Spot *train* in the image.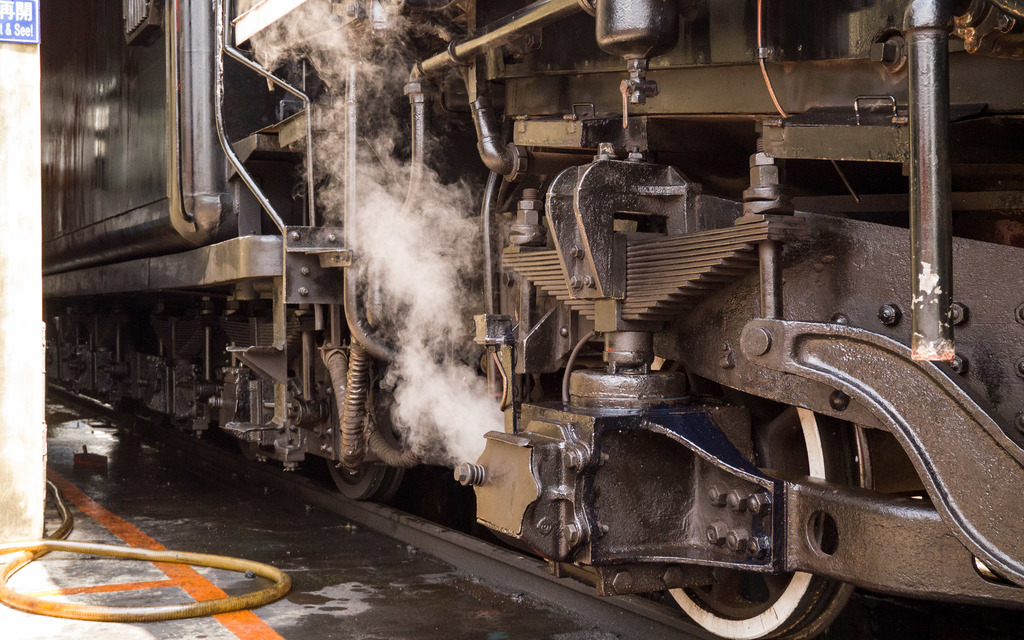
*train* found at x1=40 y1=0 x2=1023 y2=639.
